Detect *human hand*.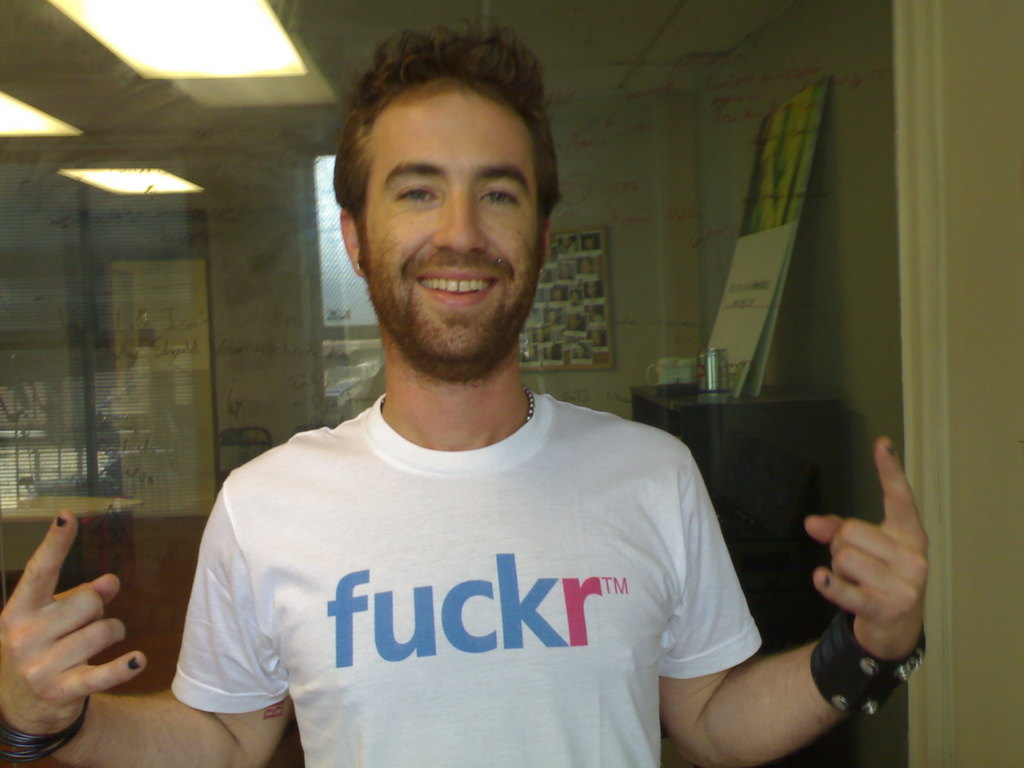
Detected at locate(0, 509, 149, 739).
